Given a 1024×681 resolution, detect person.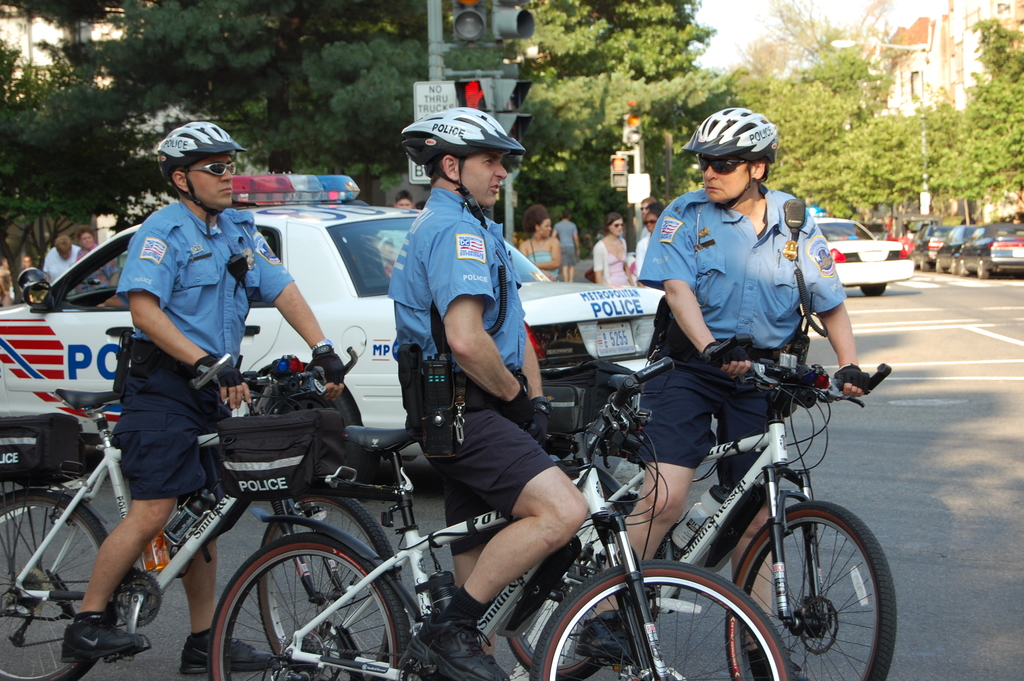
pyautogui.locateOnScreen(54, 122, 346, 680).
